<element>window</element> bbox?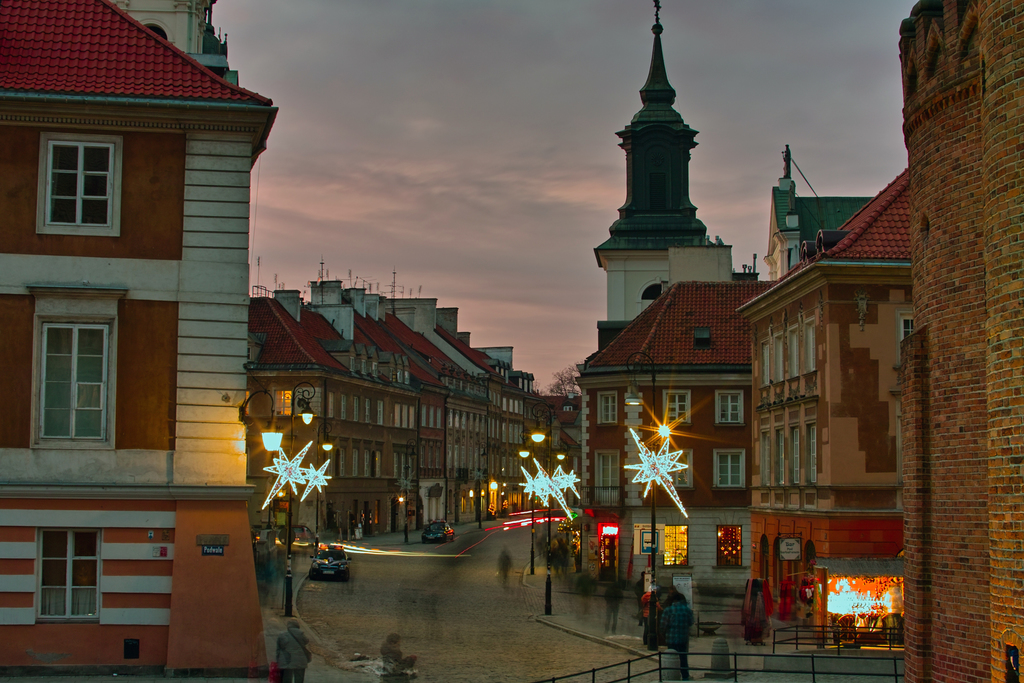
box=[327, 446, 336, 477]
